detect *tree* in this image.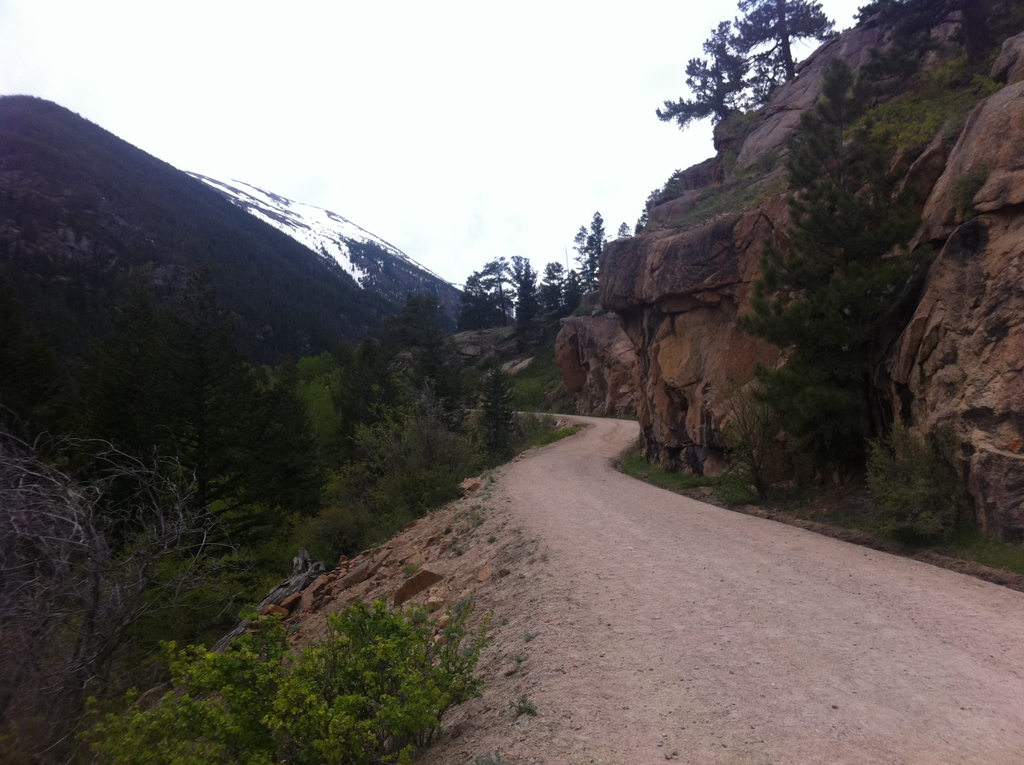
Detection: (79, 611, 484, 764).
